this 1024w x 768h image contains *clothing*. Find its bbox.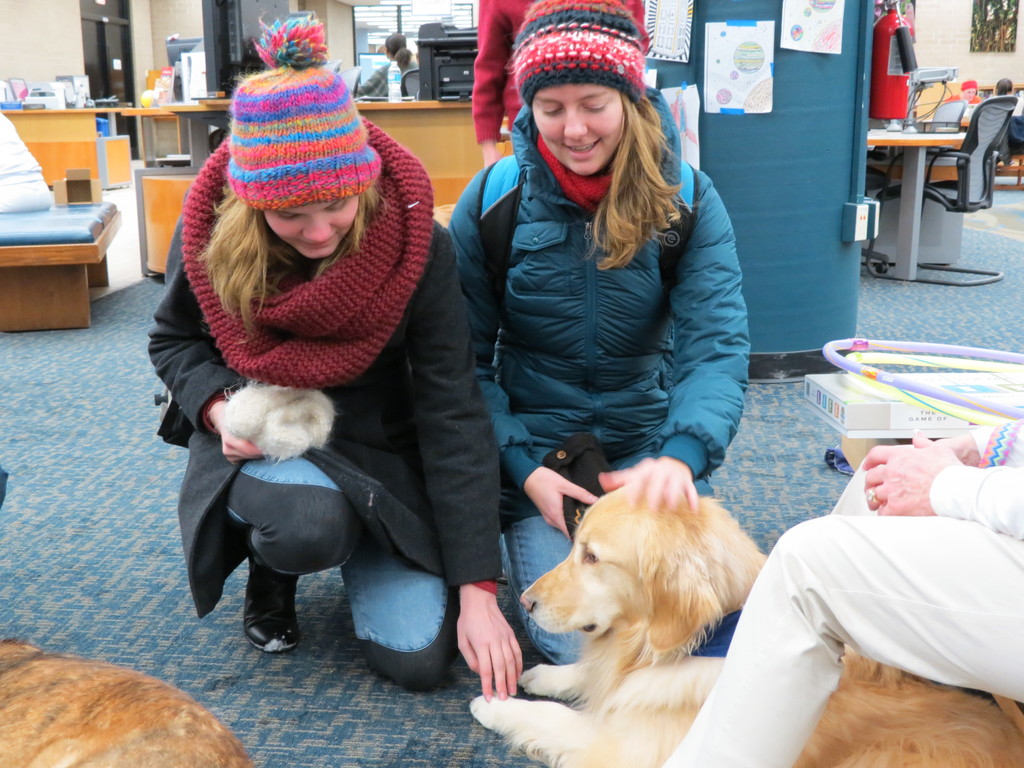
detection(659, 404, 1023, 767).
